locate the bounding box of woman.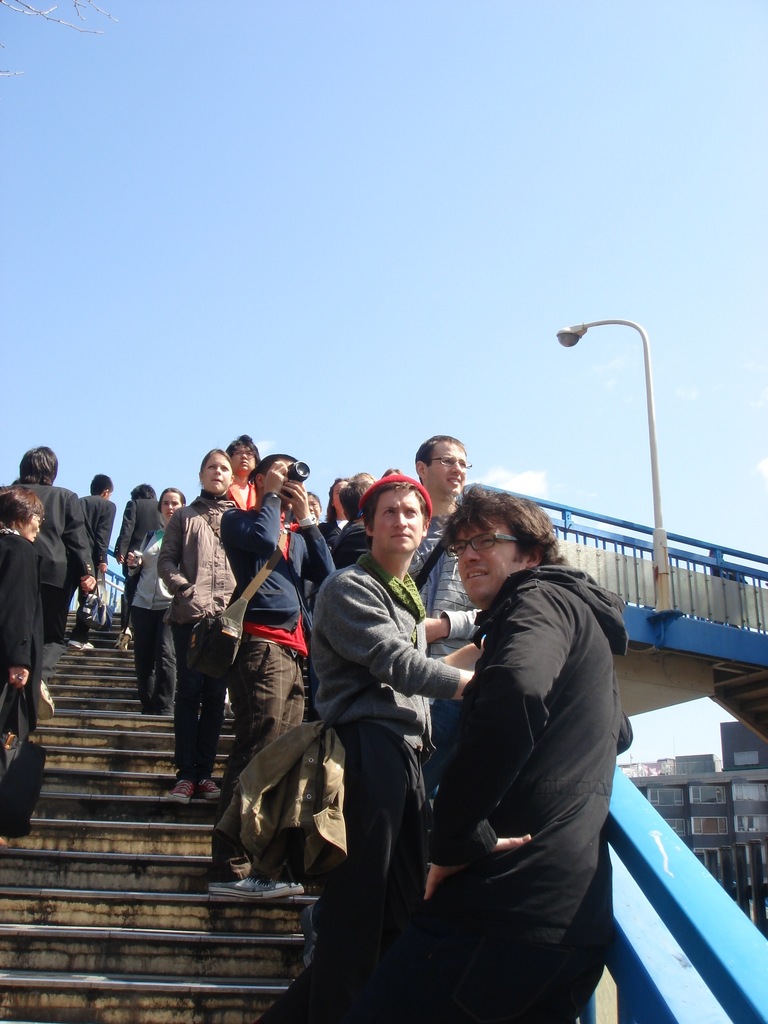
Bounding box: 320,470,349,550.
